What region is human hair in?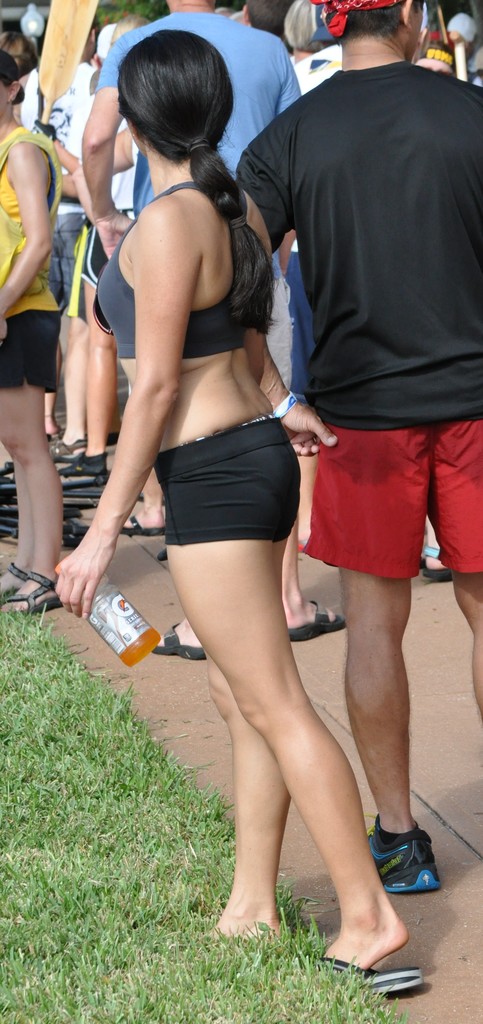
pyautogui.locateOnScreen(279, 0, 327, 52).
